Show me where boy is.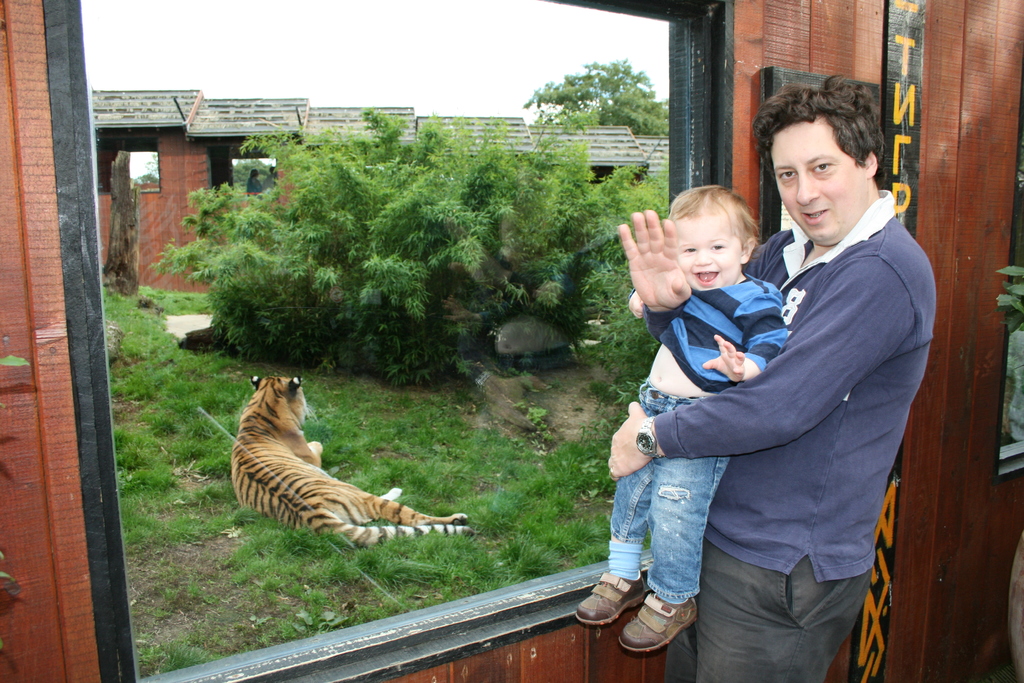
boy is at bbox(580, 213, 828, 662).
